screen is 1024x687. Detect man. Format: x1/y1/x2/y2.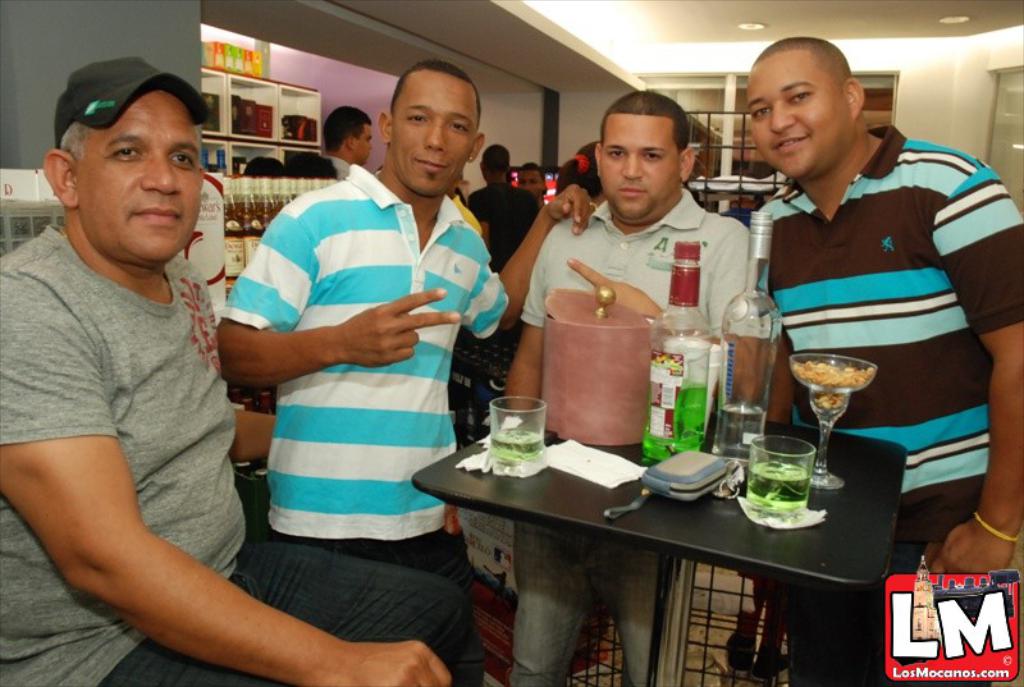
746/37/1023/686.
